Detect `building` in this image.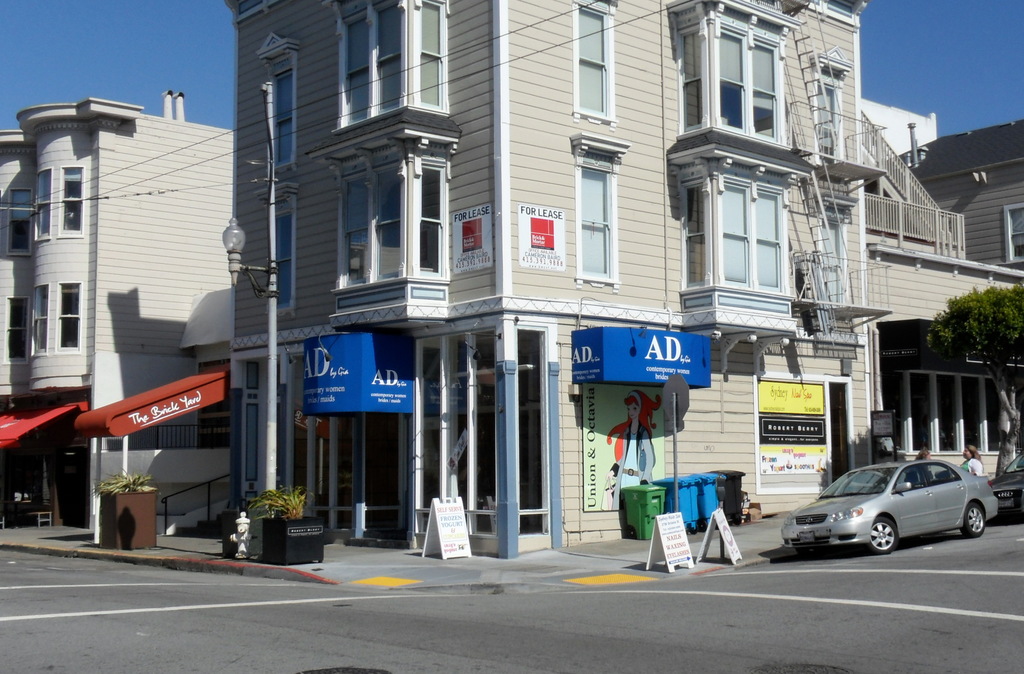
Detection: bbox=[226, 0, 1023, 565].
